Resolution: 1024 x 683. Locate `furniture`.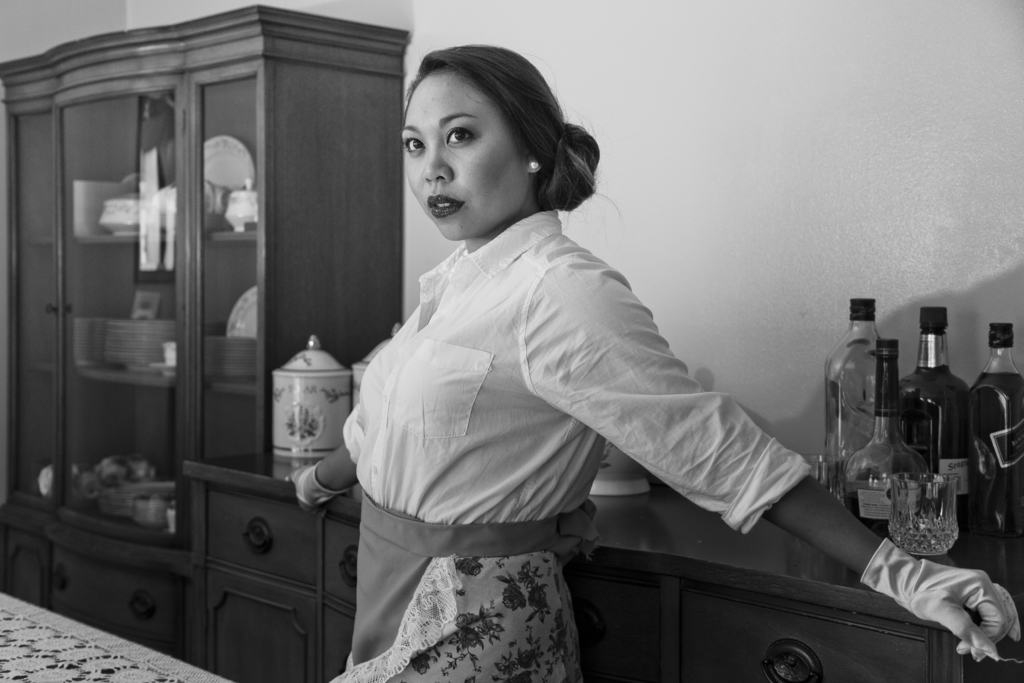
select_region(0, 595, 235, 682).
